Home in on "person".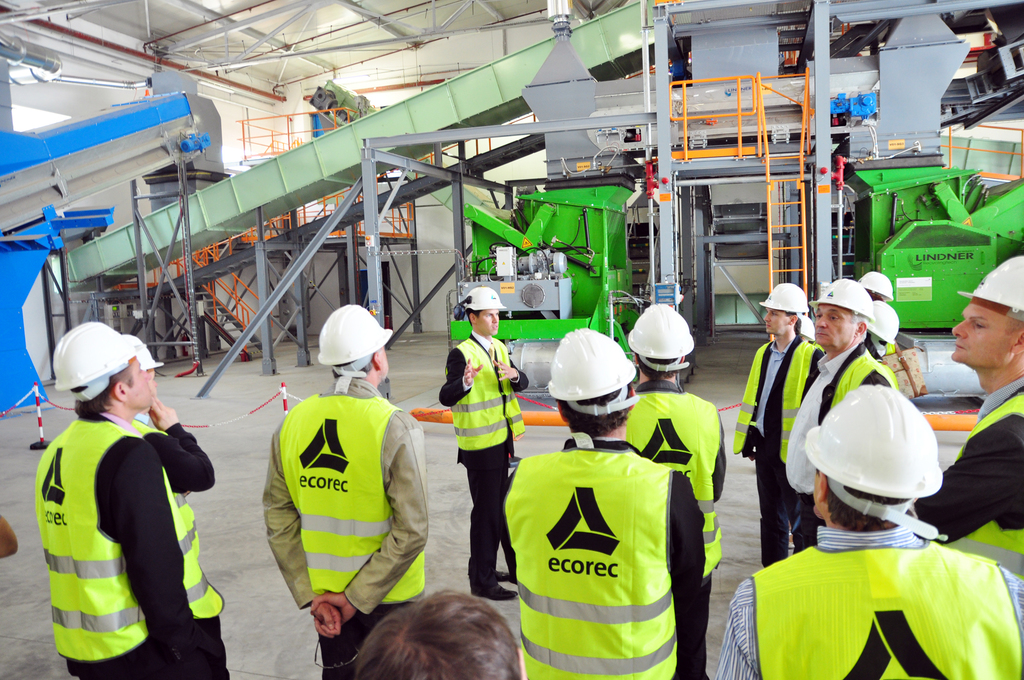
Homed in at detection(498, 328, 709, 679).
